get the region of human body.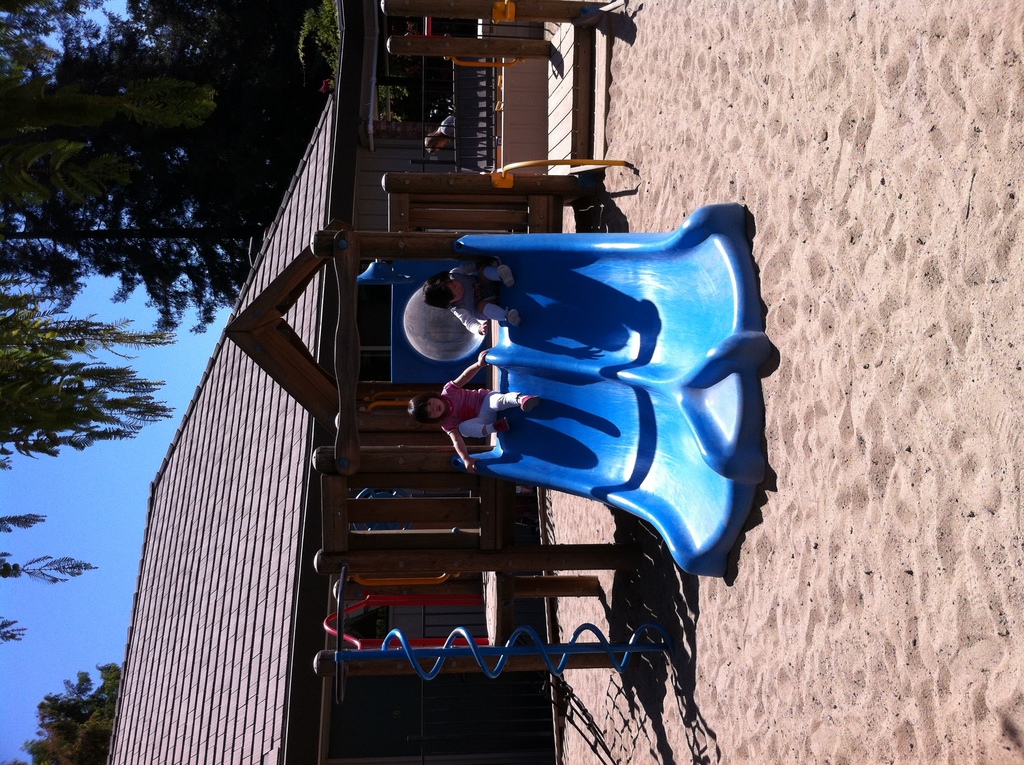
[448, 258, 515, 340].
